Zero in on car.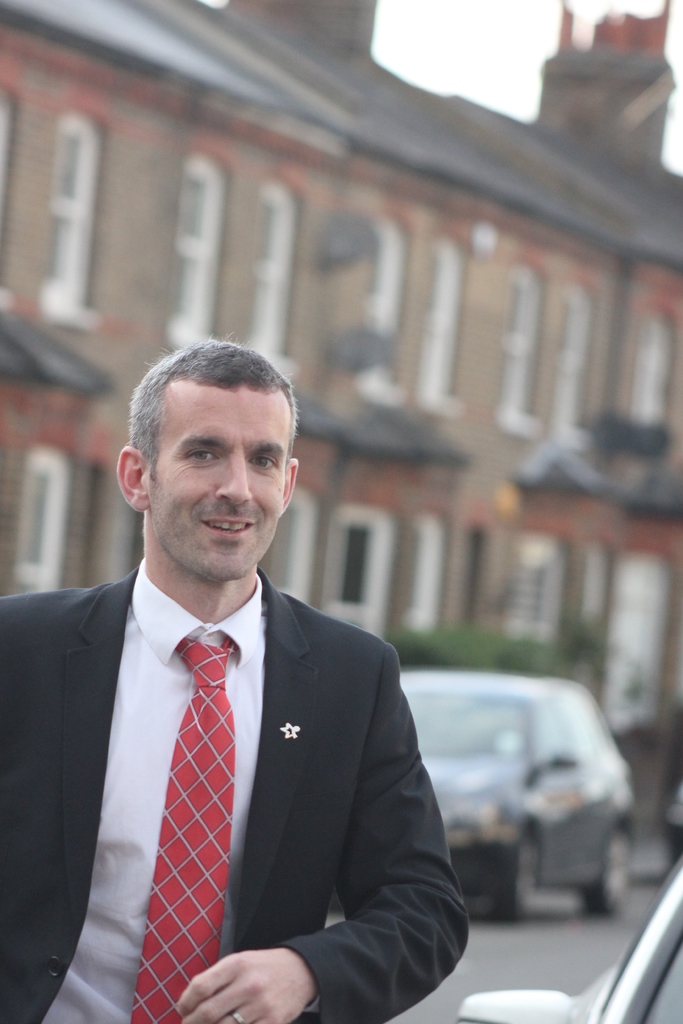
Zeroed in: box(400, 665, 639, 933).
